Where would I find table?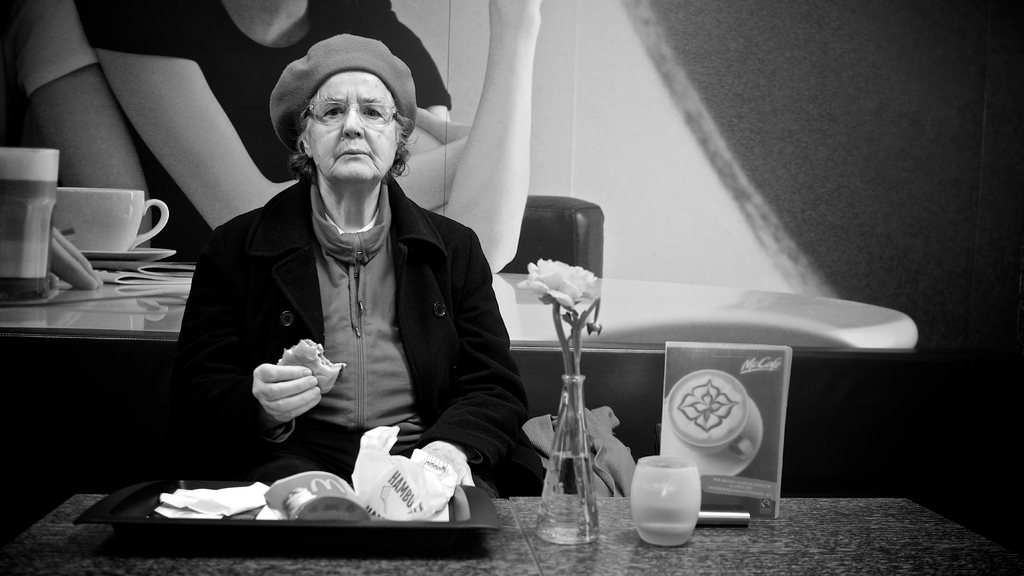
At crop(0, 488, 1023, 575).
